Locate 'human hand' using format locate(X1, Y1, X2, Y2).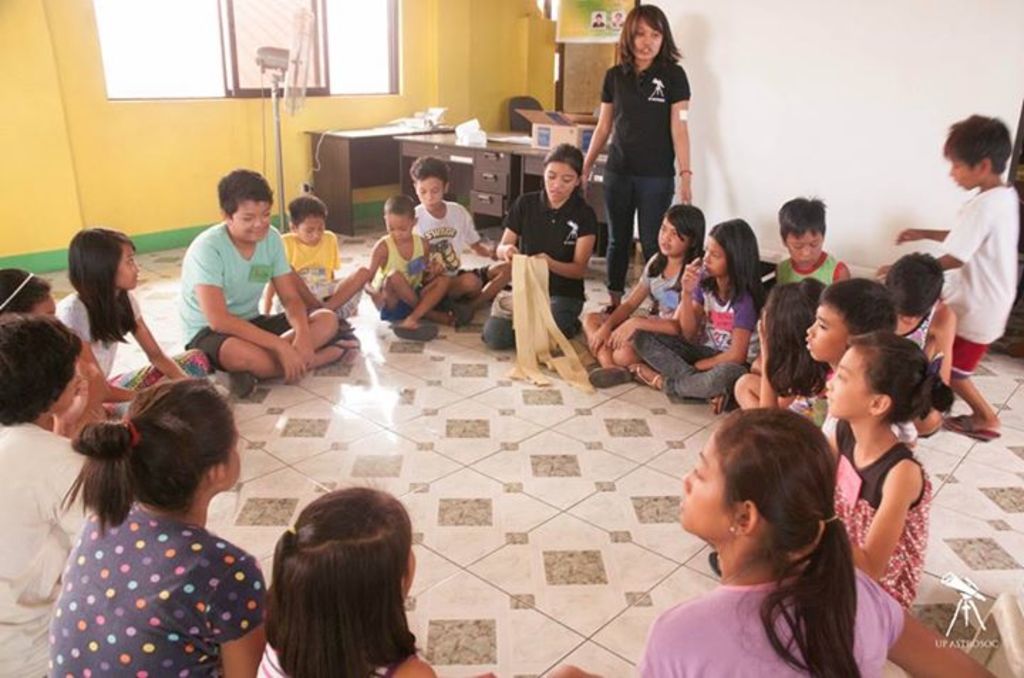
locate(277, 341, 306, 389).
